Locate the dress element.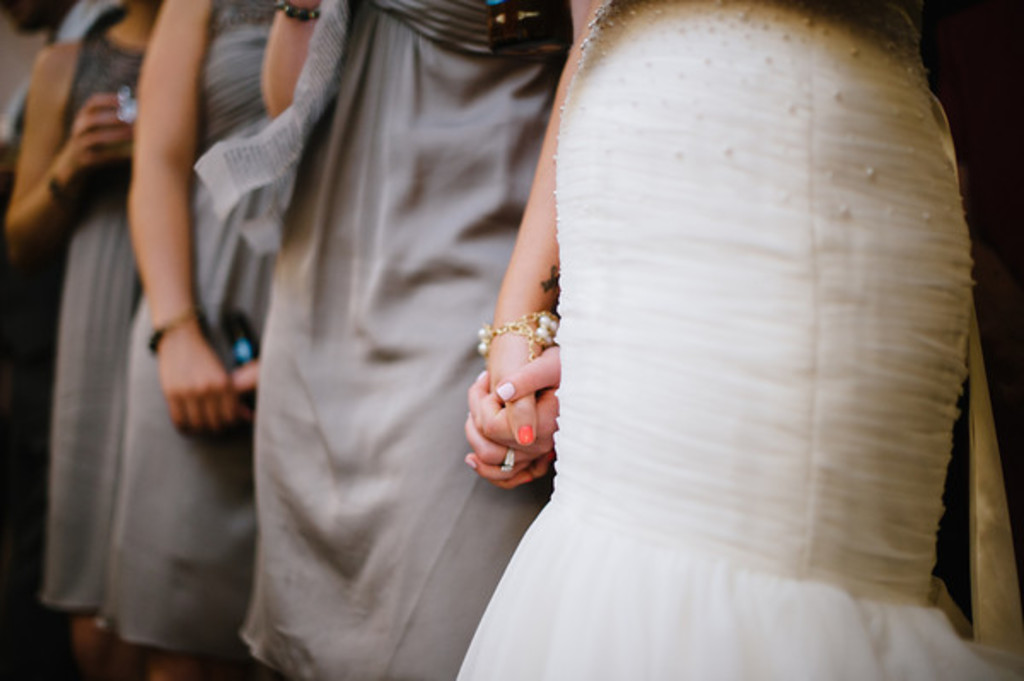
Element bbox: rect(193, 0, 573, 679).
